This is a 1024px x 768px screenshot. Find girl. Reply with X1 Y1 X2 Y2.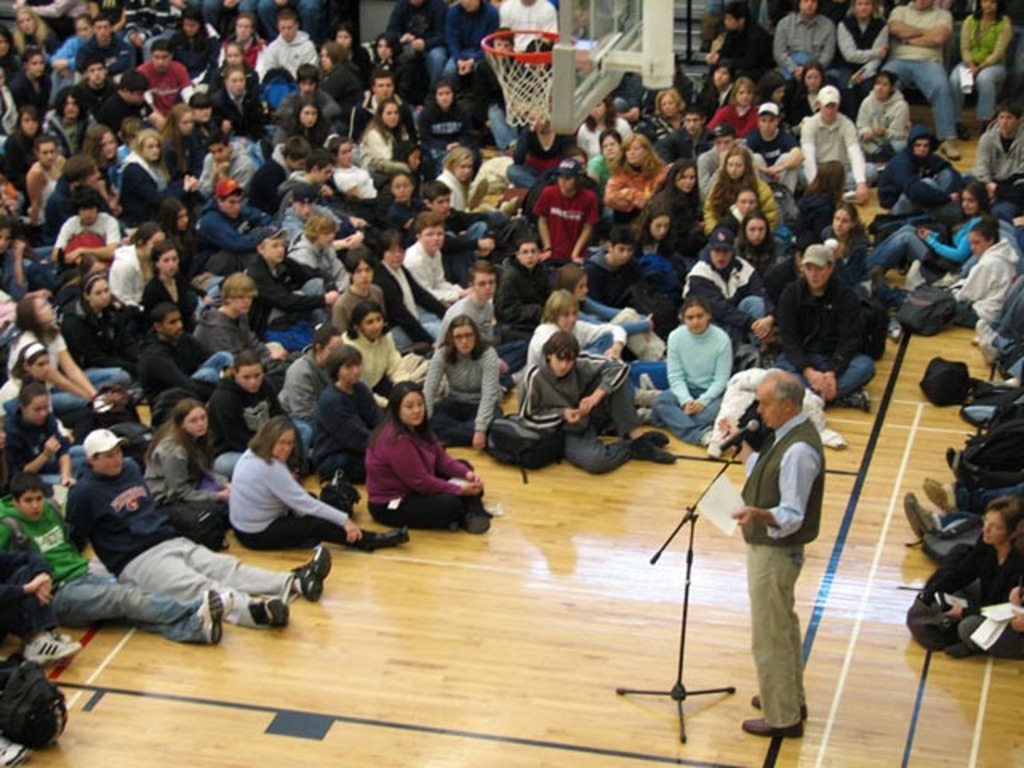
229 14 266 67.
